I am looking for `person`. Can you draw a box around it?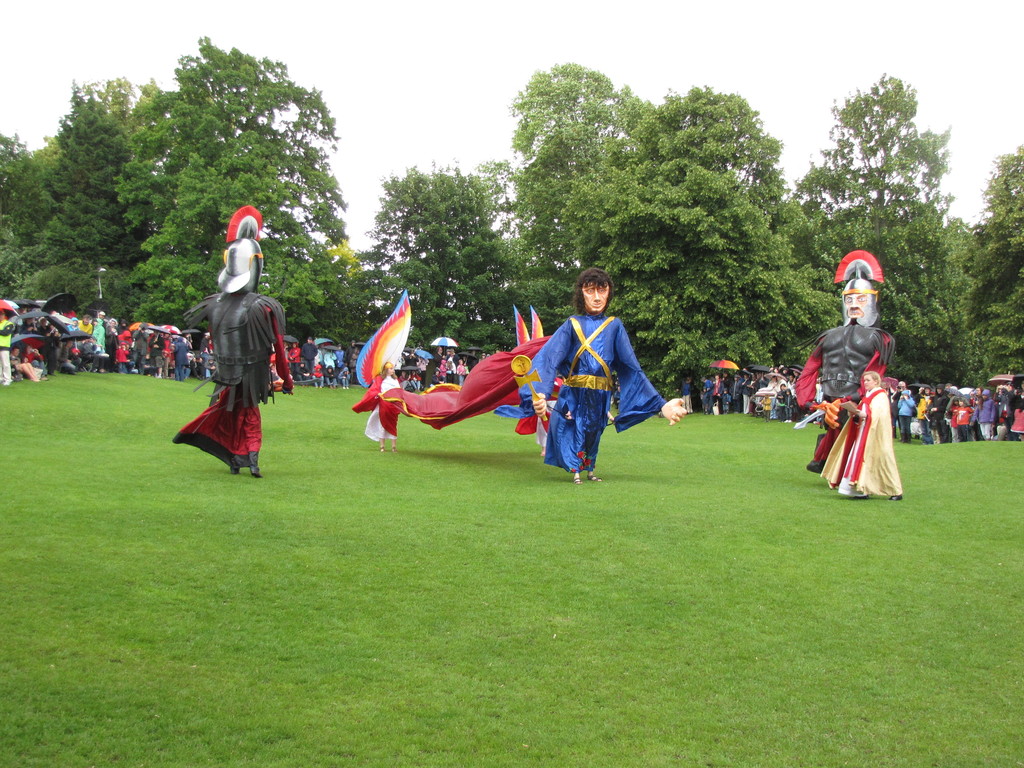
Sure, the bounding box is 311 364 321 389.
